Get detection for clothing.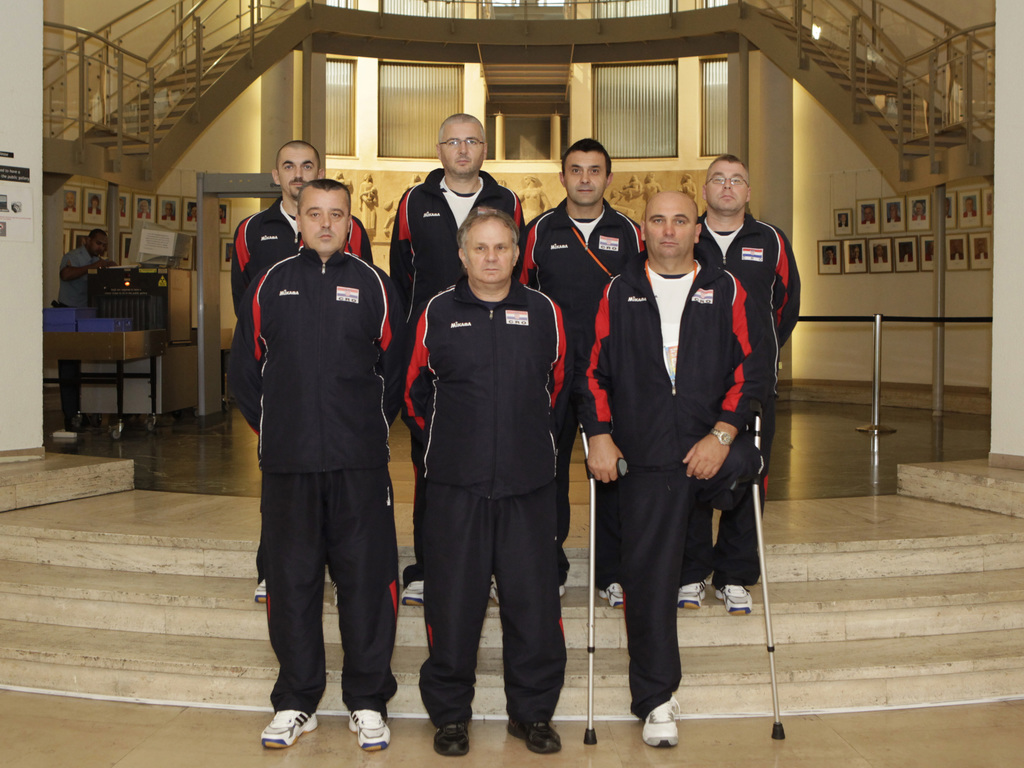
Detection: box(899, 254, 913, 264).
